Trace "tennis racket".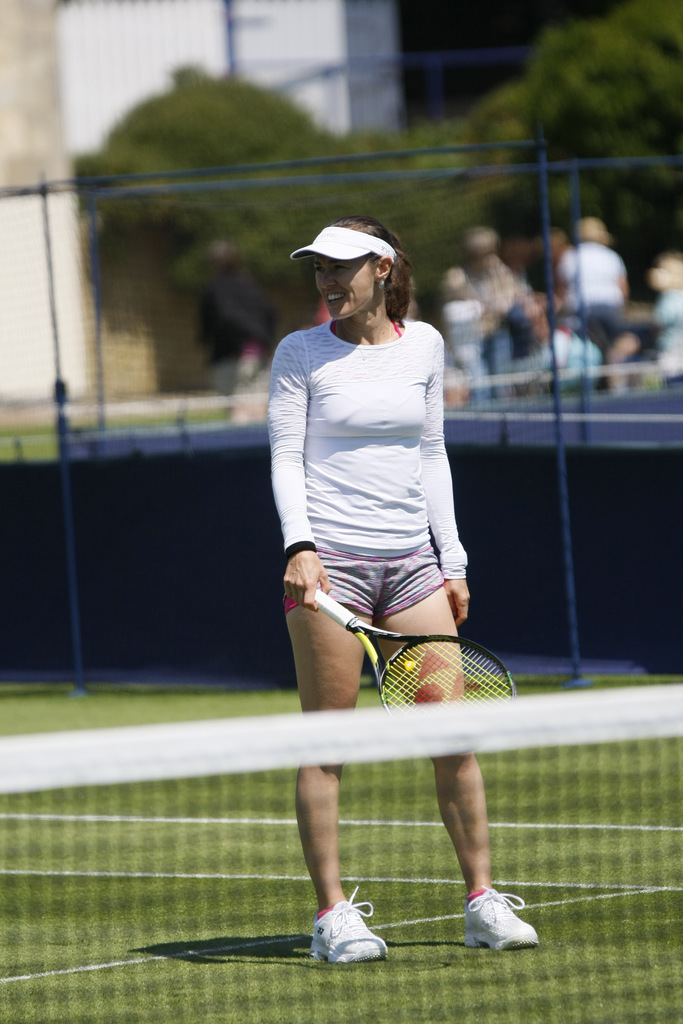
Traced to region(297, 582, 511, 710).
